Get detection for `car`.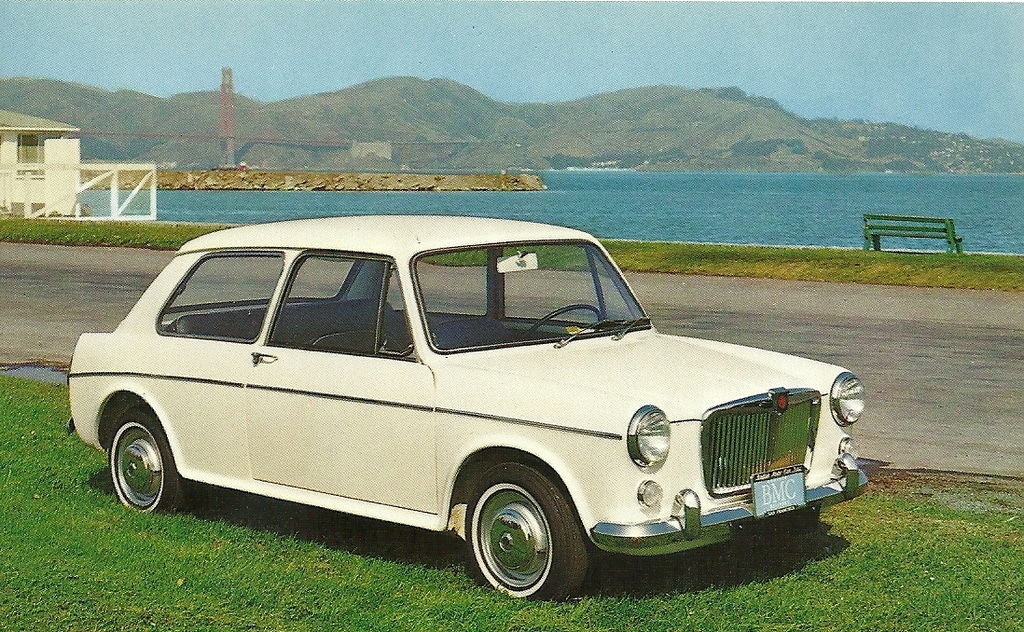
Detection: <bbox>72, 213, 861, 610</bbox>.
